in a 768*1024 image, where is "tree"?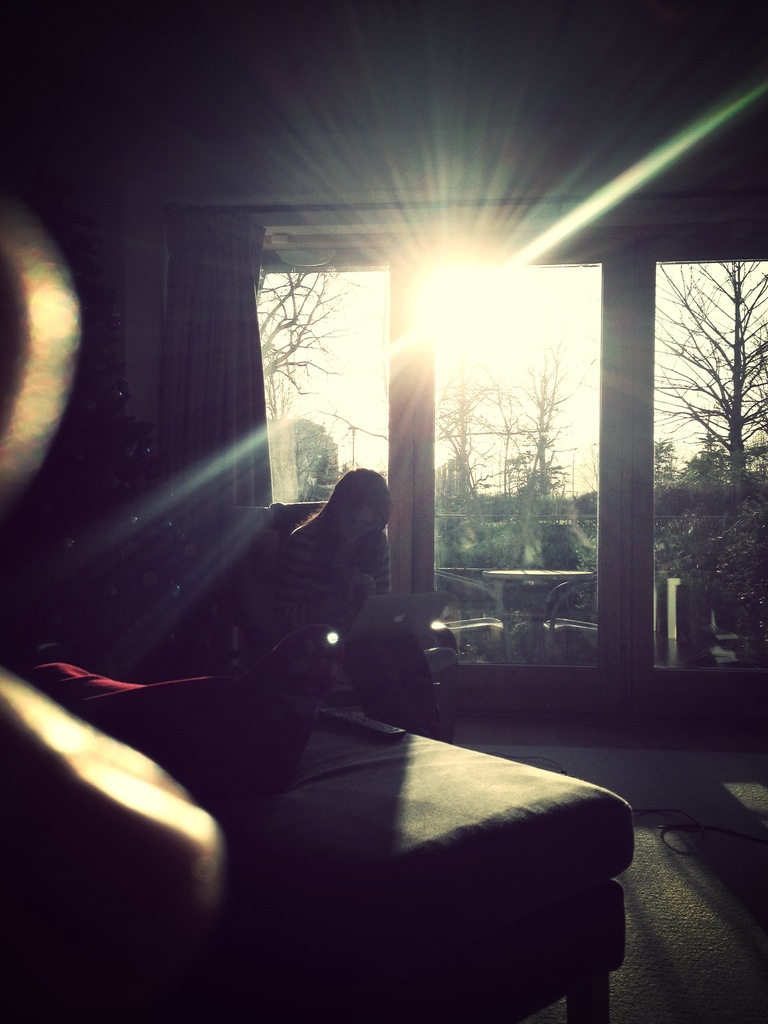
bbox=(248, 265, 350, 501).
